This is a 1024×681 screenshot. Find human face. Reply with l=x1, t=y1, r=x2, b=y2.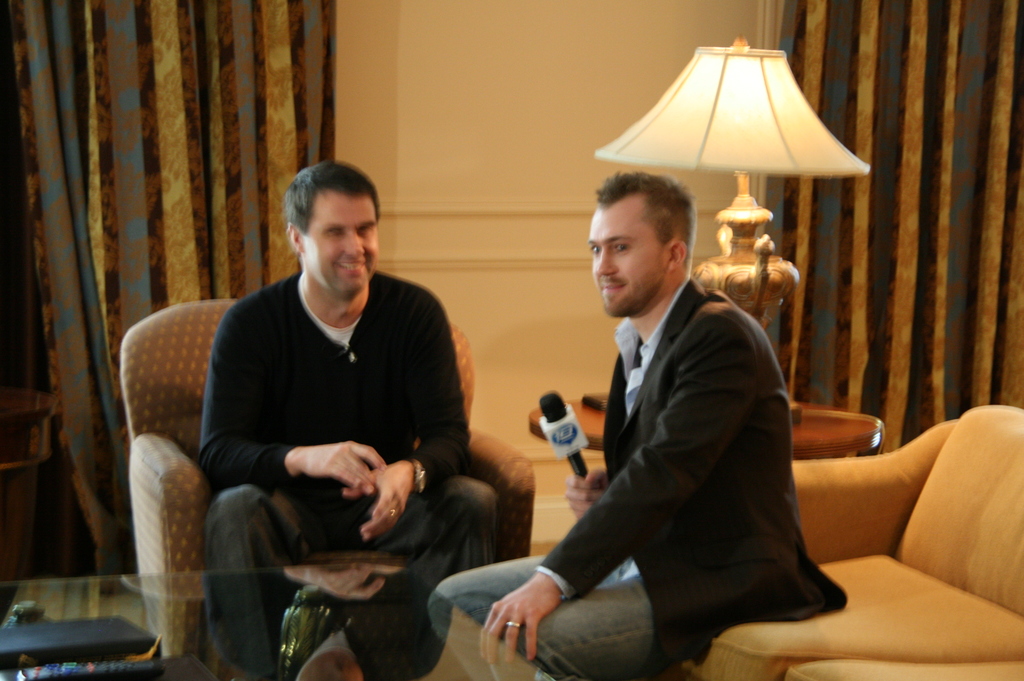
l=301, t=192, r=378, b=294.
